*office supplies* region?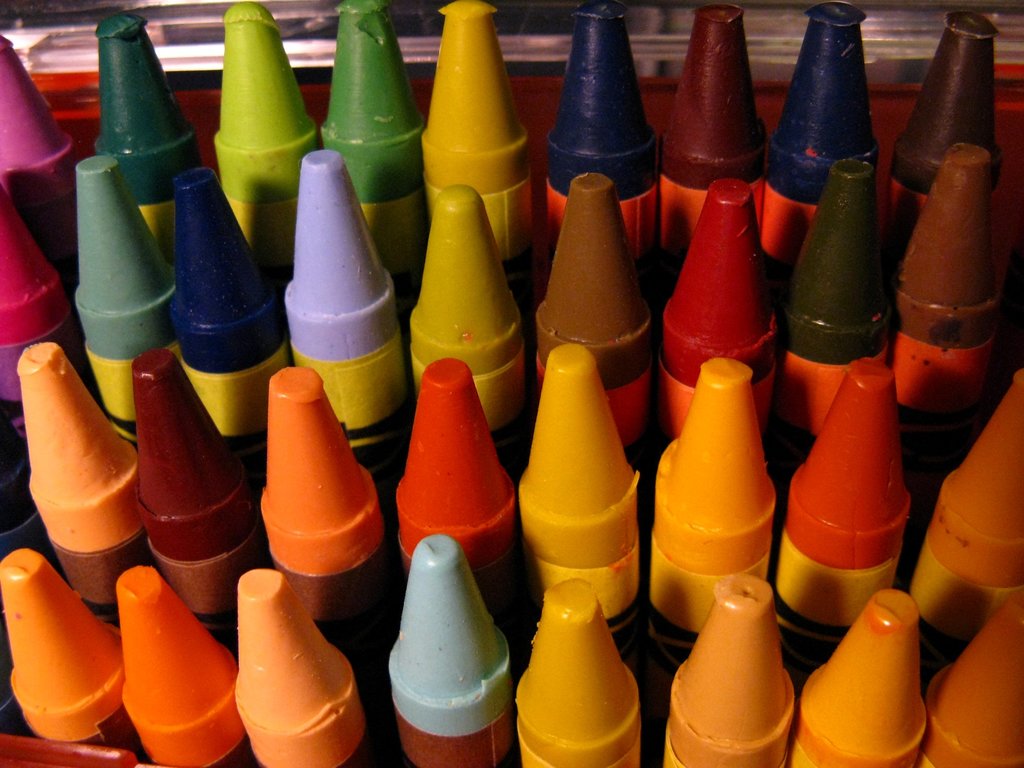
113, 564, 257, 767
